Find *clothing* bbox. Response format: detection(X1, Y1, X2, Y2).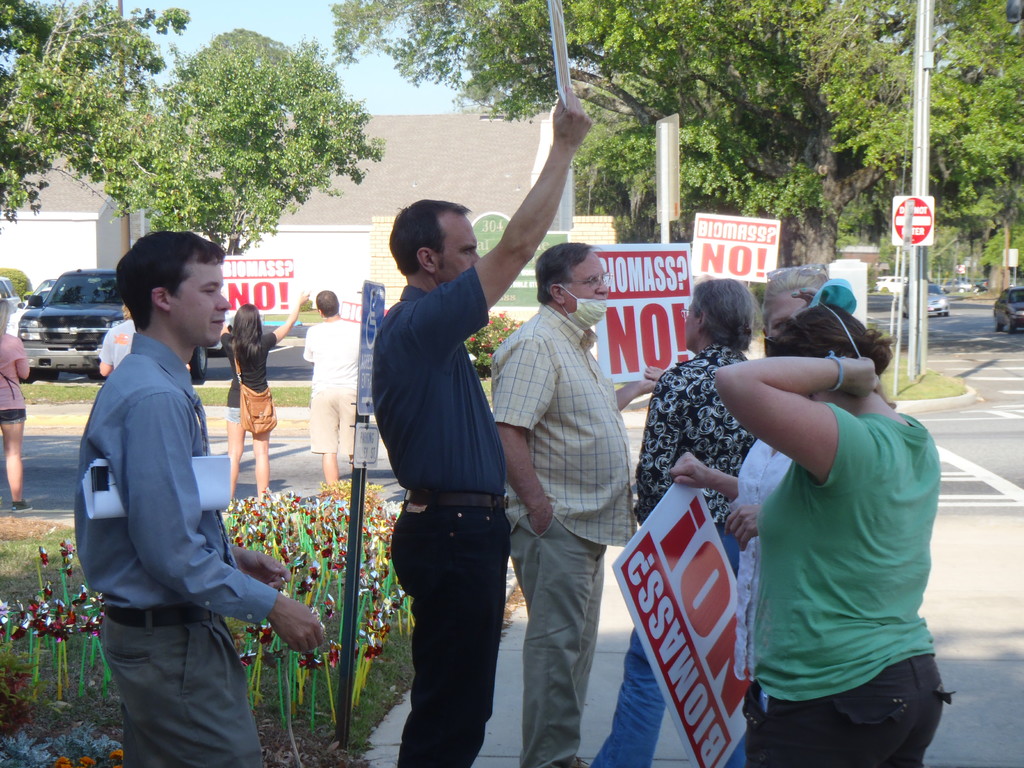
detection(712, 300, 940, 751).
